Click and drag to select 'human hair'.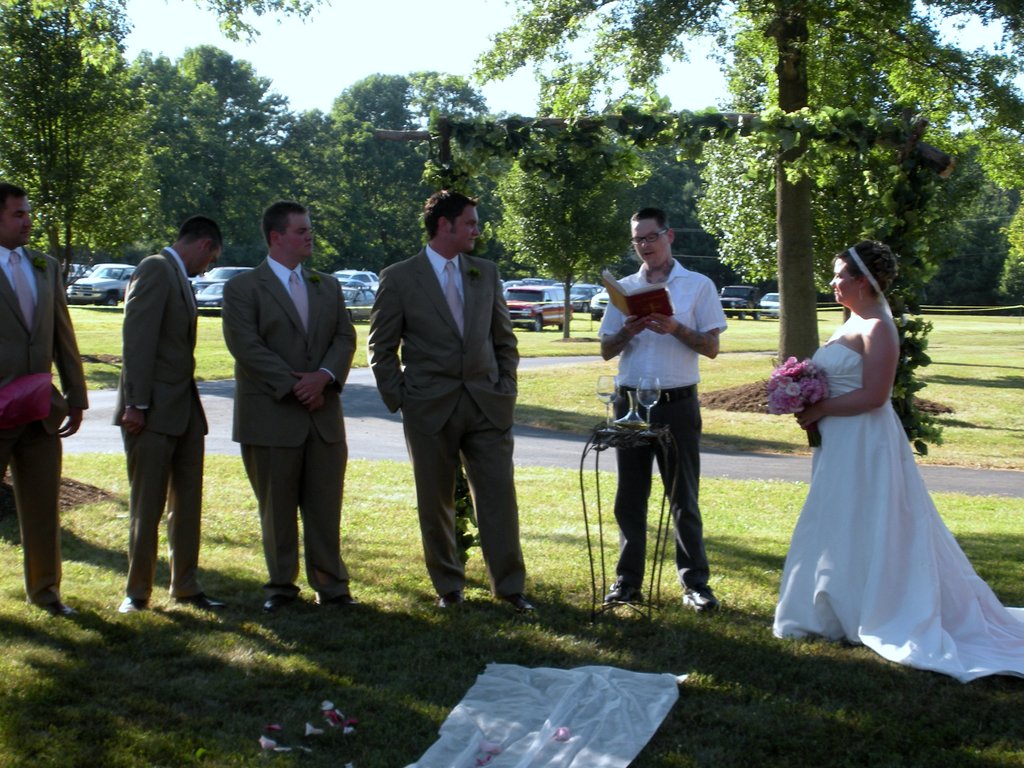
Selection: x1=0, y1=177, x2=28, y2=214.
